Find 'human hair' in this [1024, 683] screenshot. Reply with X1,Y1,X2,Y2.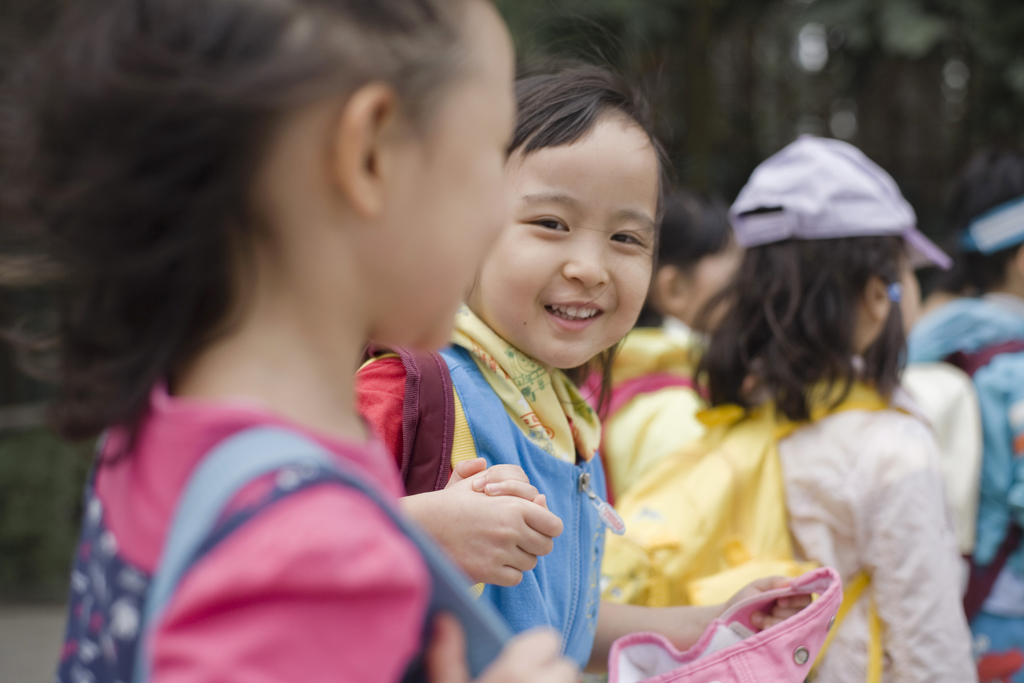
507,54,664,254.
